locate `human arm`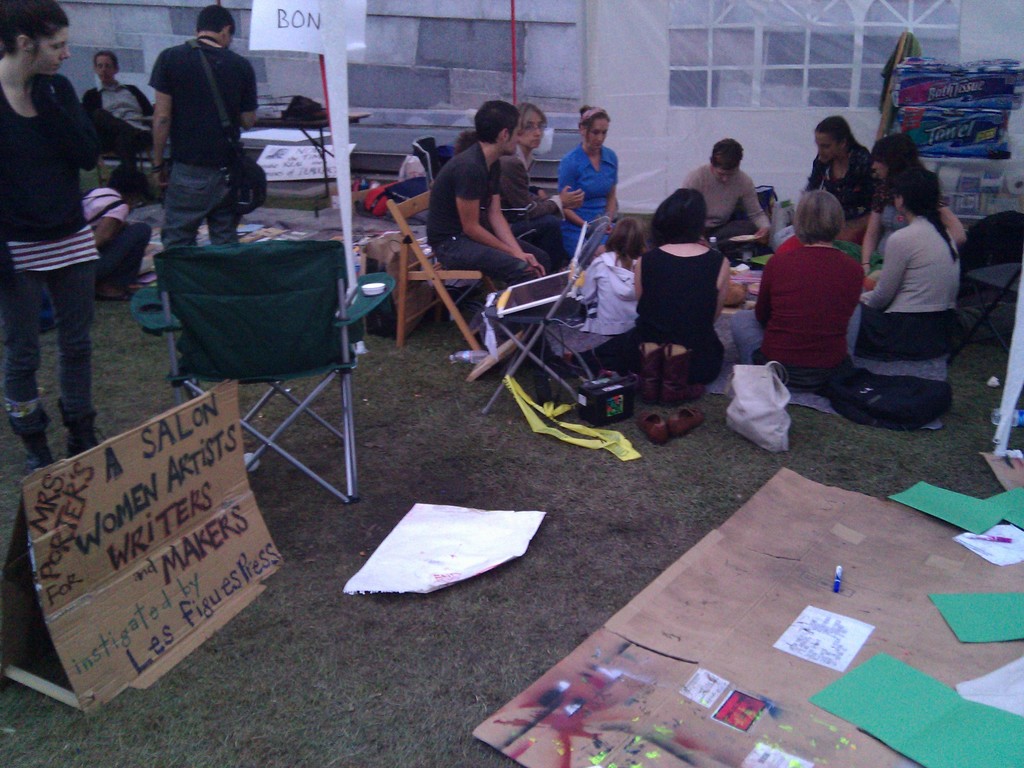
crop(737, 179, 773, 246)
